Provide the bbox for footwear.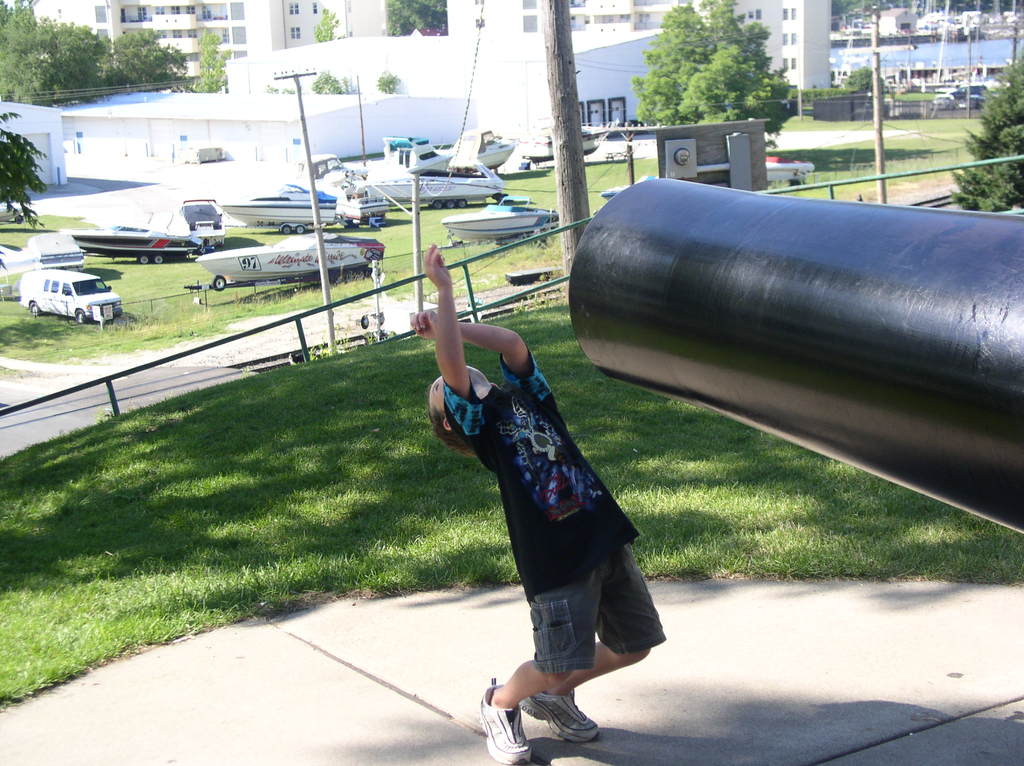
x1=474 y1=674 x2=535 y2=765.
